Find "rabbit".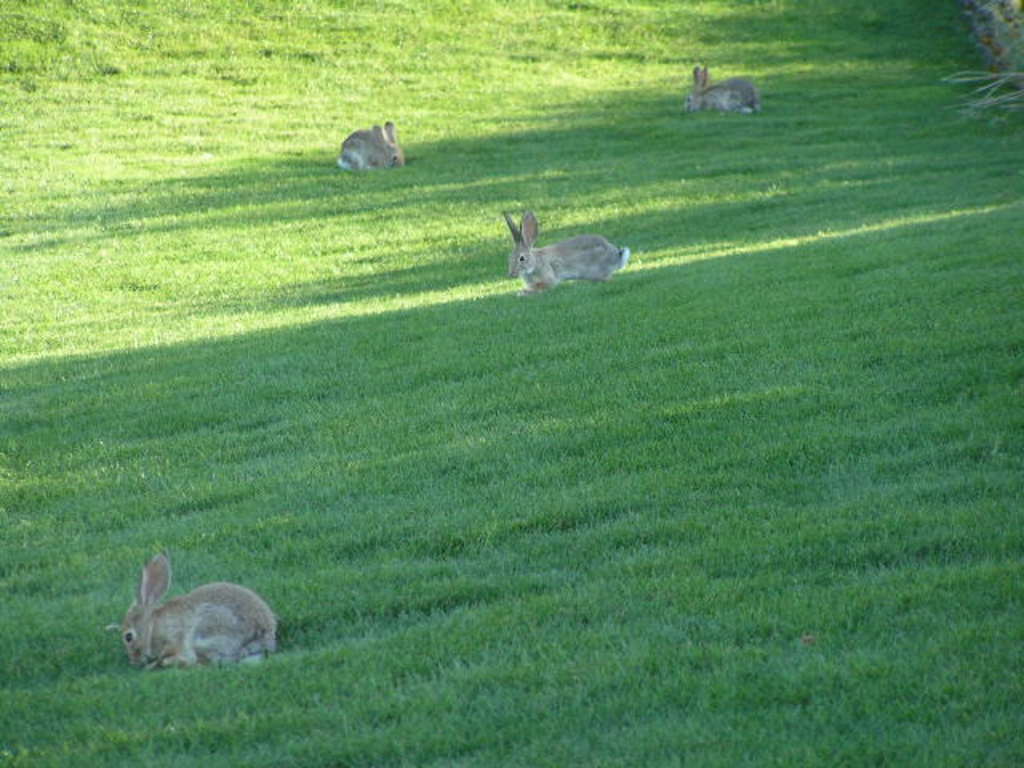
336 118 405 178.
